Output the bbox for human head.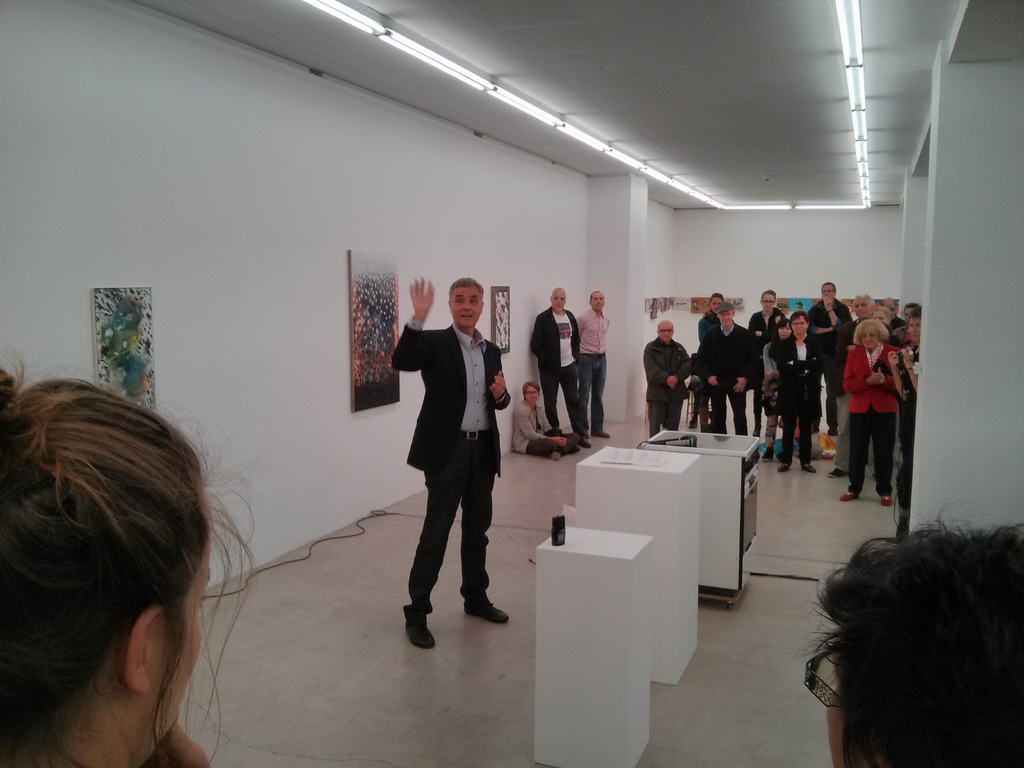
region(778, 319, 794, 338).
